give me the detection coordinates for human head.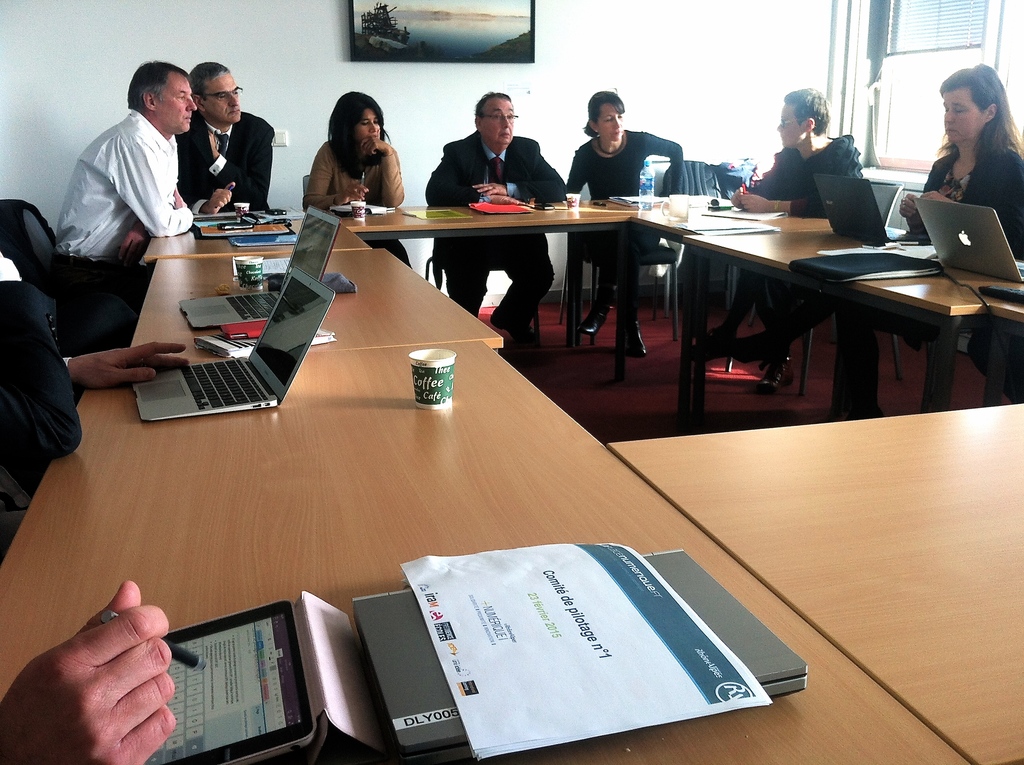
[left=938, top=63, right=1006, bottom=146].
